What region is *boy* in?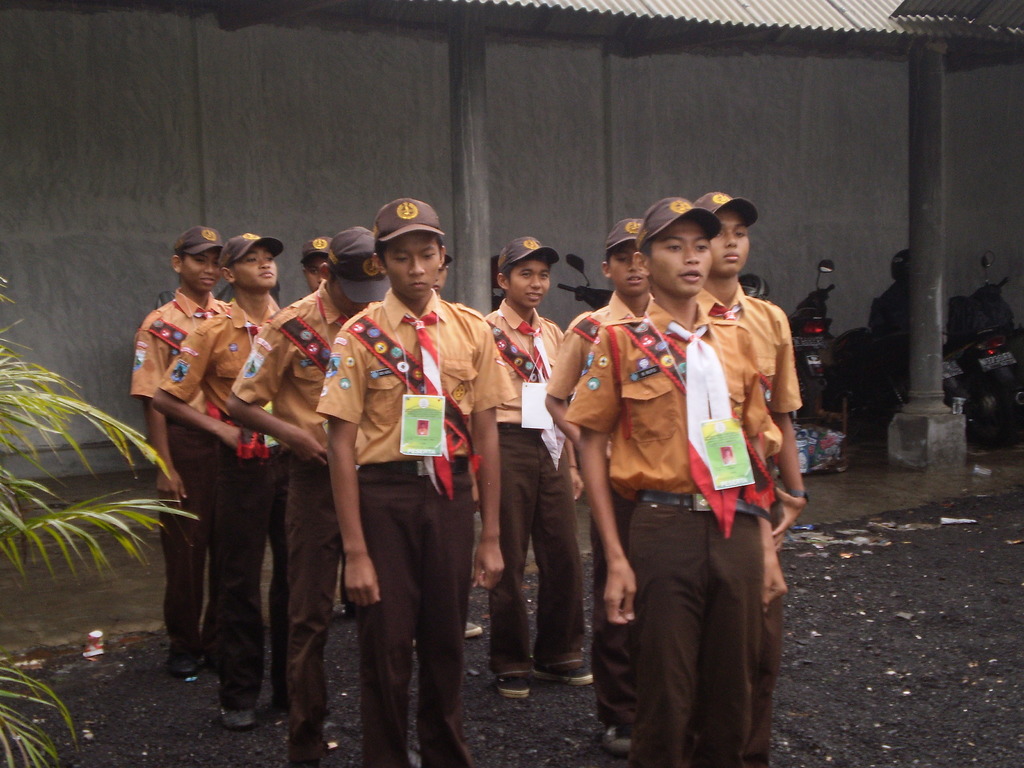
l=697, t=188, r=805, b=767.
